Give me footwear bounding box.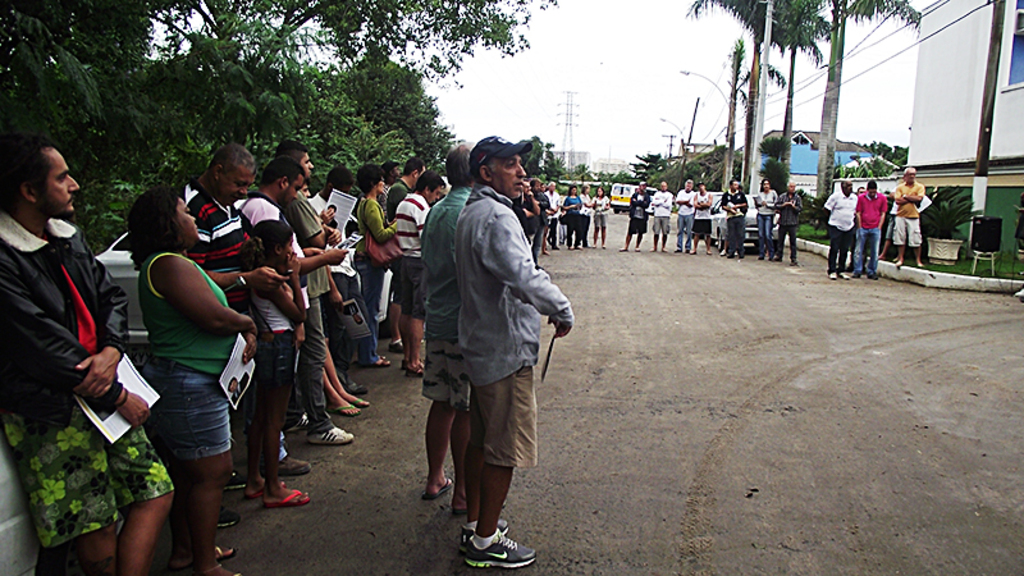
343, 383, 370, 398.
